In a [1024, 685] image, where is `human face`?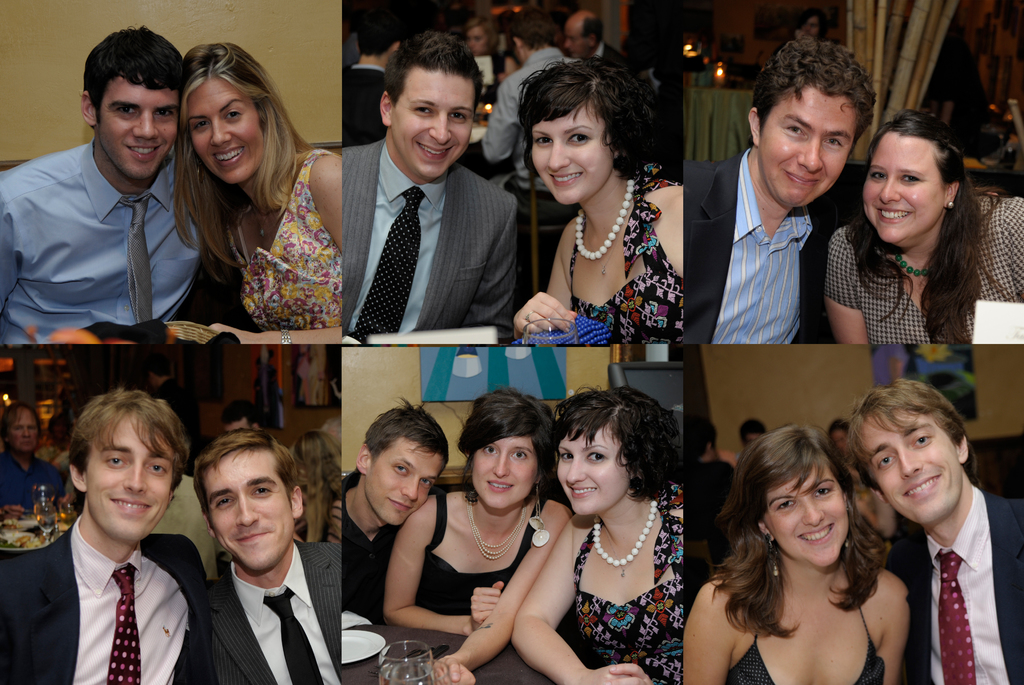
(198,452,293,585).
